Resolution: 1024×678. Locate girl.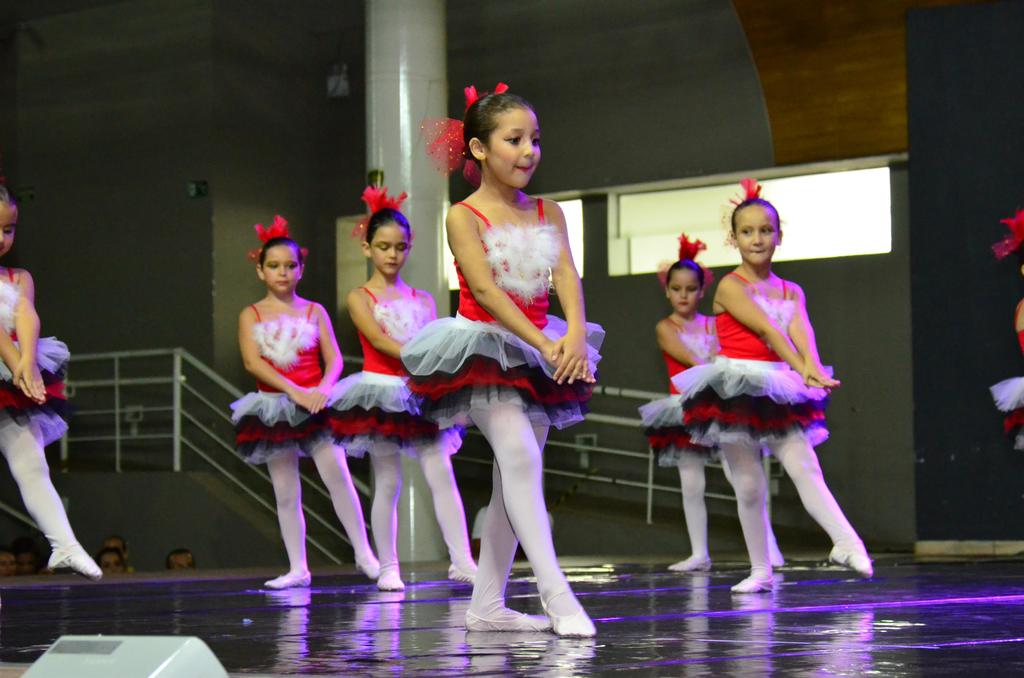
locate(406, 78, 603, 636).
